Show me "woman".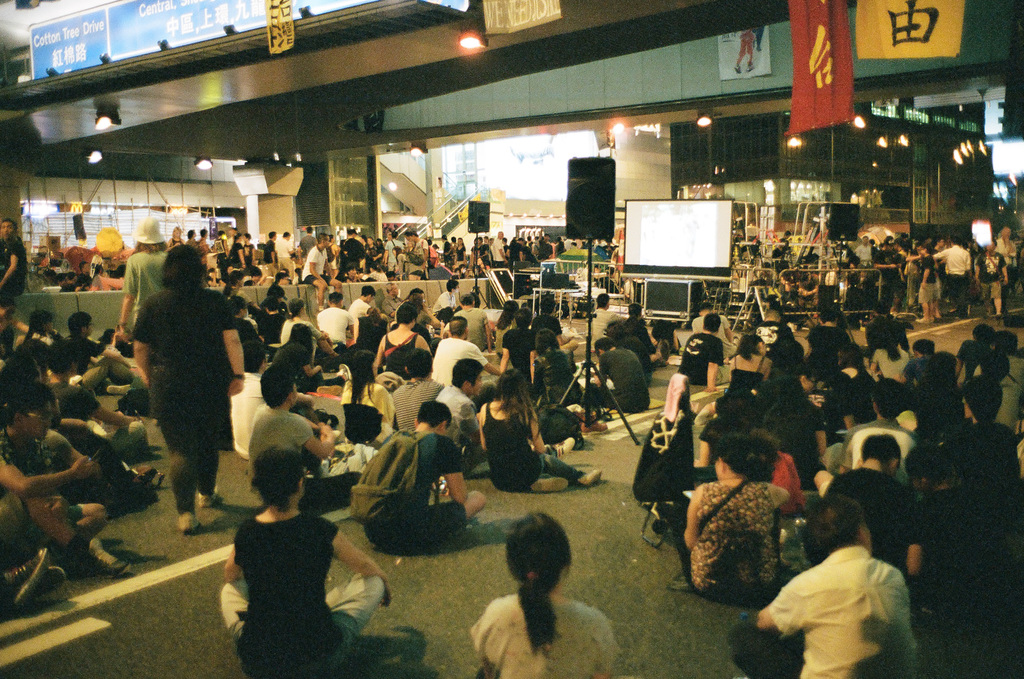
"woman" is here: [220,441,391,678].
